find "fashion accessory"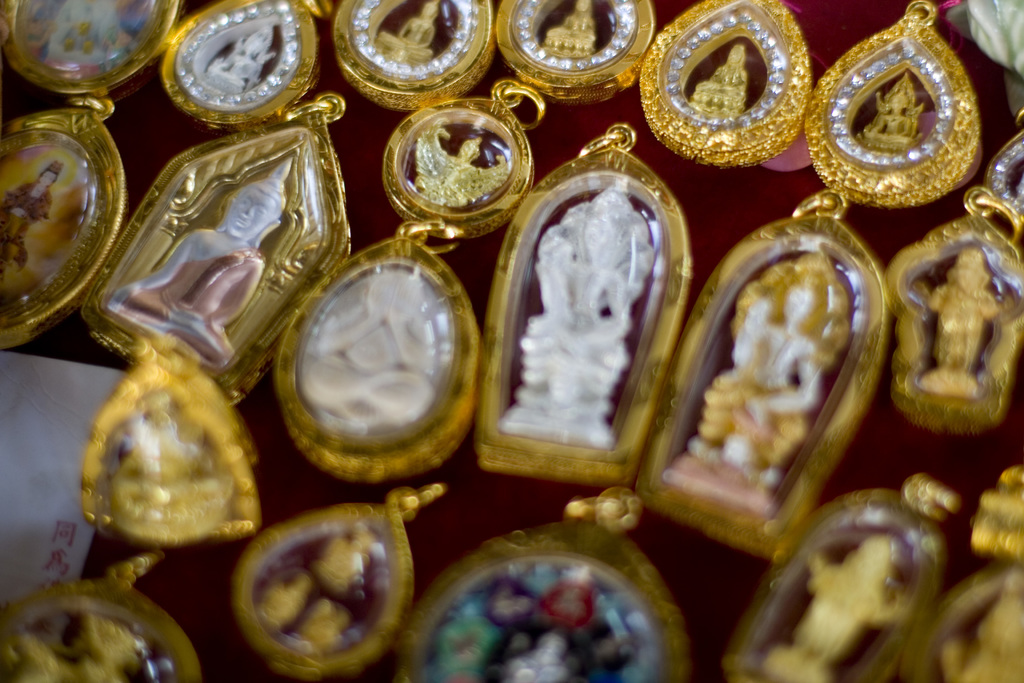
(left=269, top=218, right=483, bottom=483)
